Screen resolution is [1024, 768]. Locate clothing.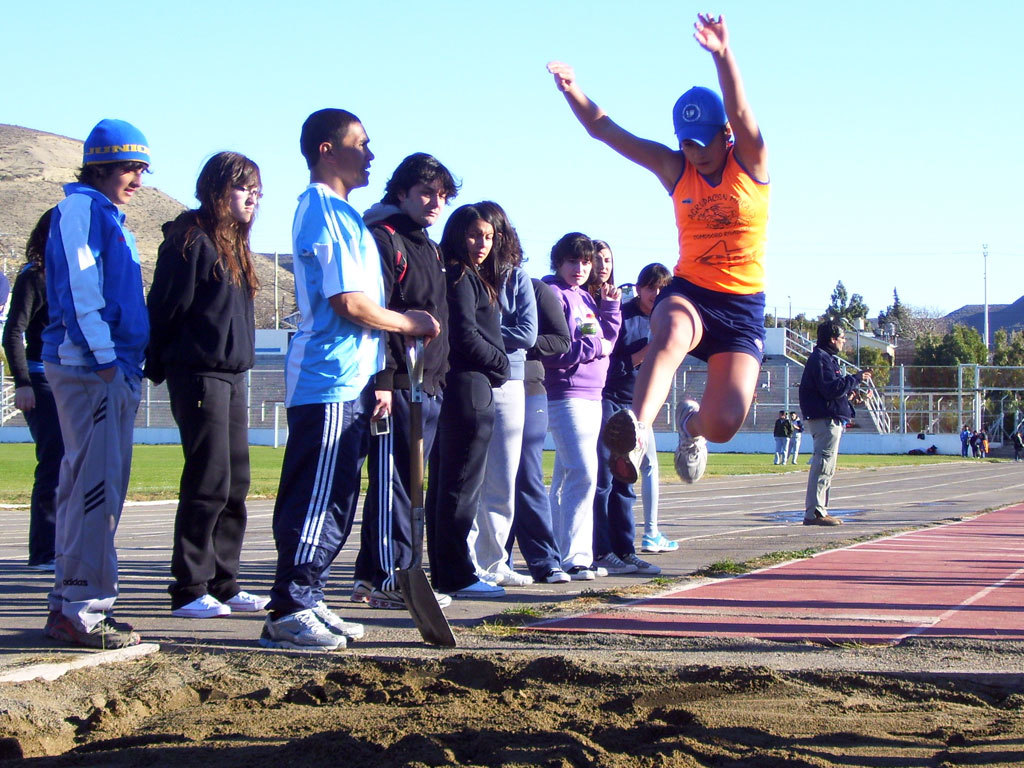
0,257,72,567.
